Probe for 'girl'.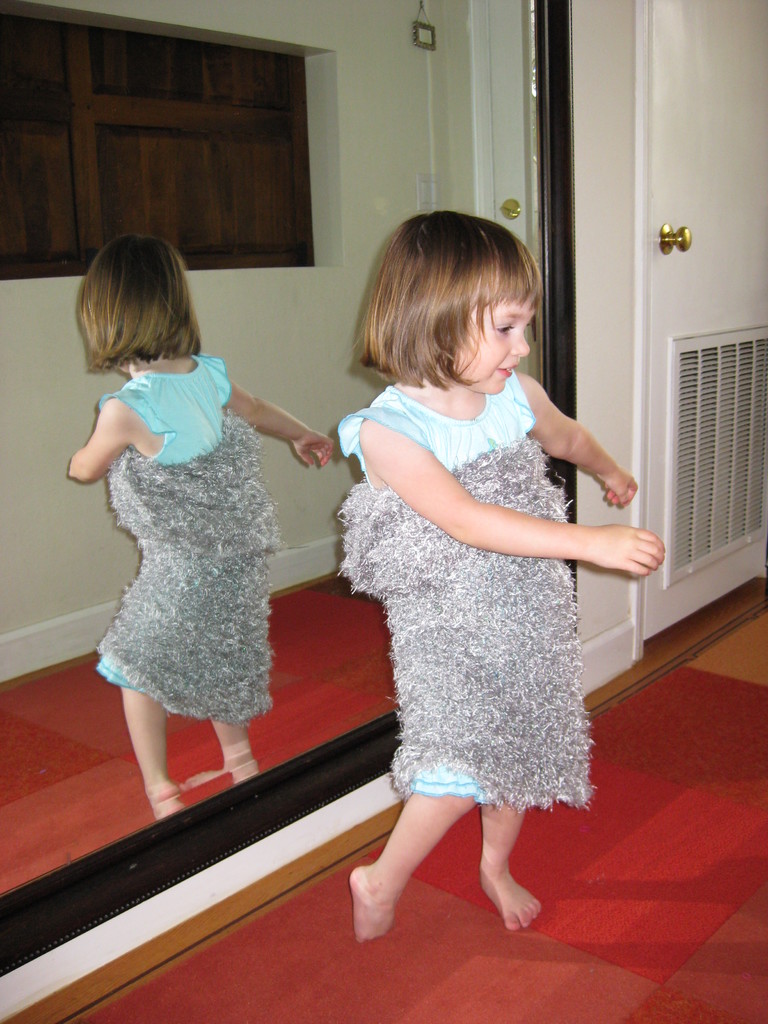
Probe result: 333:199:660:944.
